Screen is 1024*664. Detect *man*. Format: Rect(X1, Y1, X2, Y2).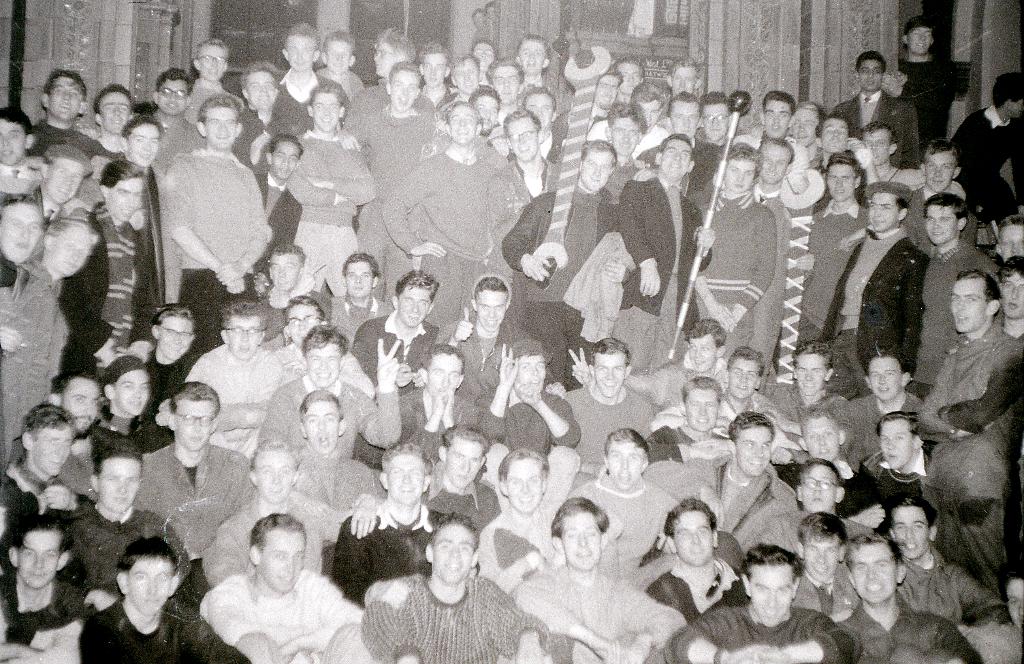
Rect(616, 54, 644, 106).
